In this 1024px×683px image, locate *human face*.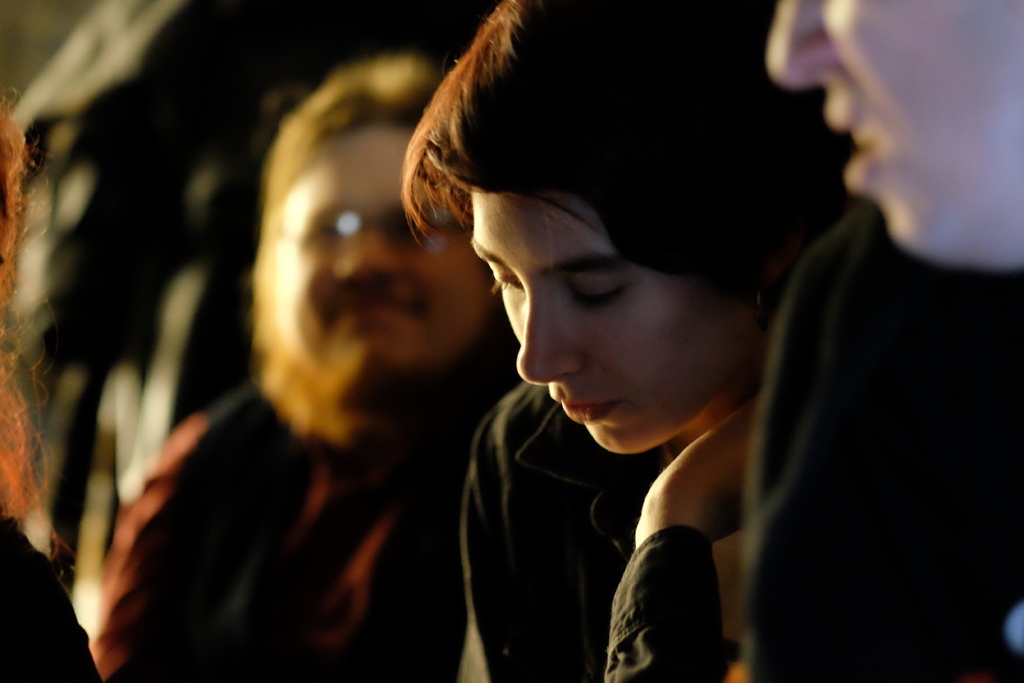
Bounding box: Rect(470, 186, 728, 452).
